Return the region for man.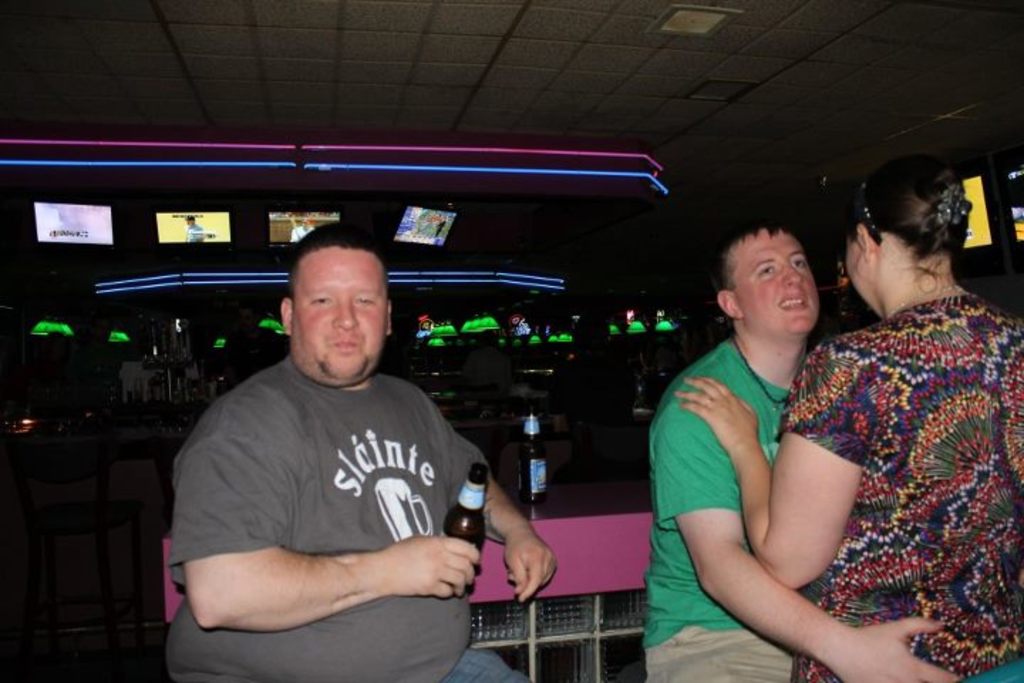
bbox(159, 225, 573, 682).
